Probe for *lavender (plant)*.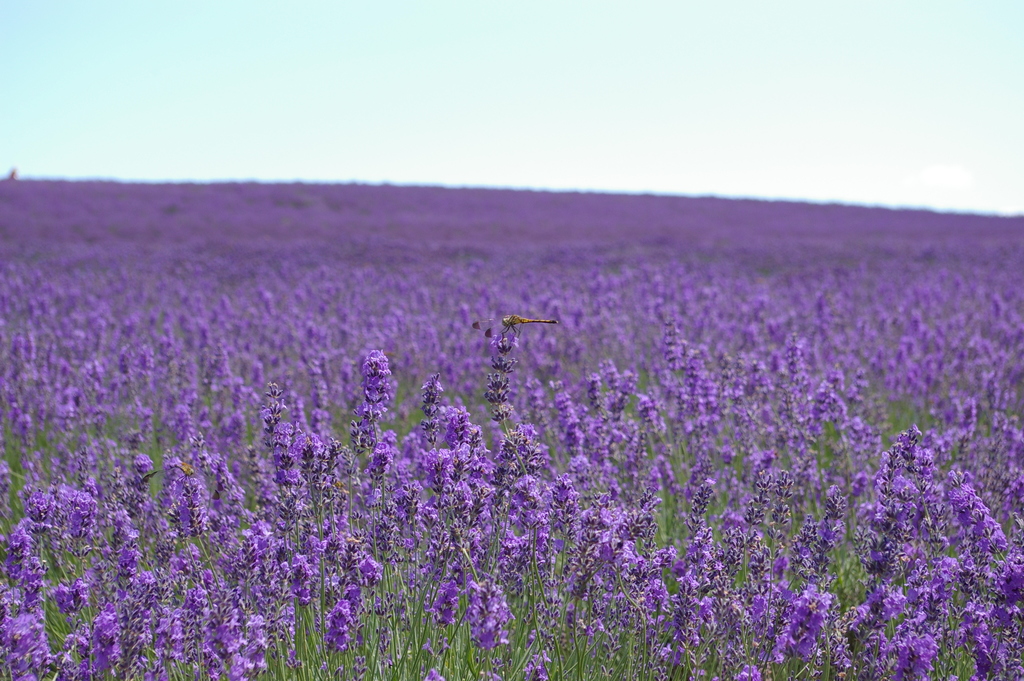
Probe result: <box>271,555,317,632</box>.
